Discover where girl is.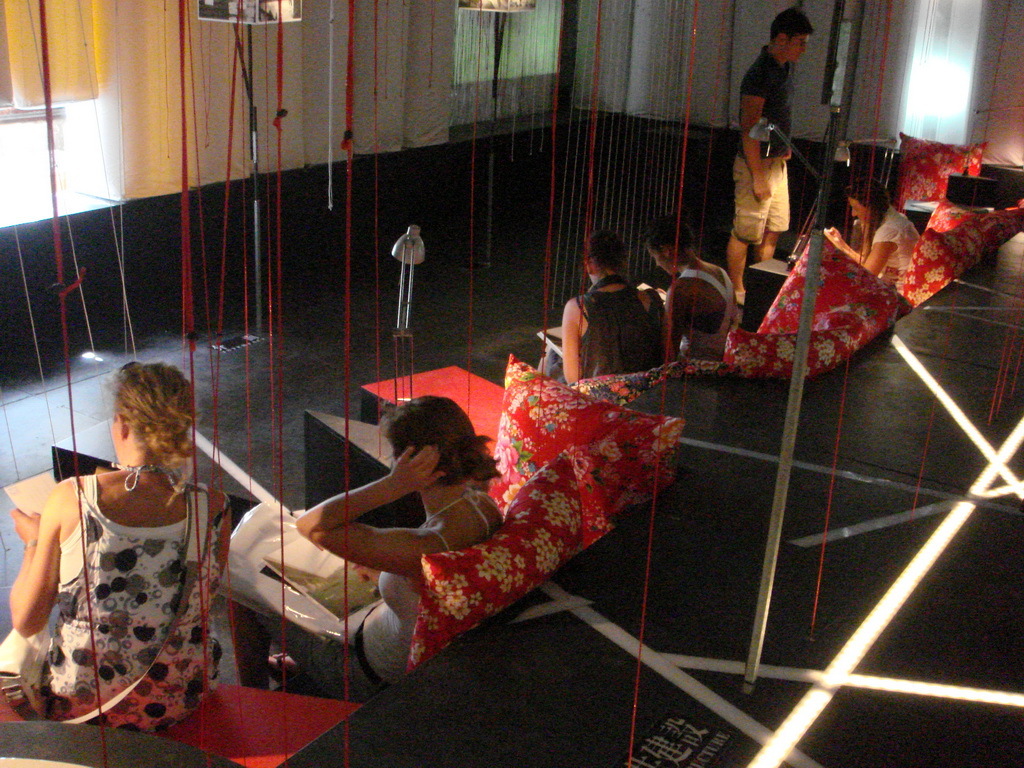
Discovered at l=542, t=232, r=663, b=385.
